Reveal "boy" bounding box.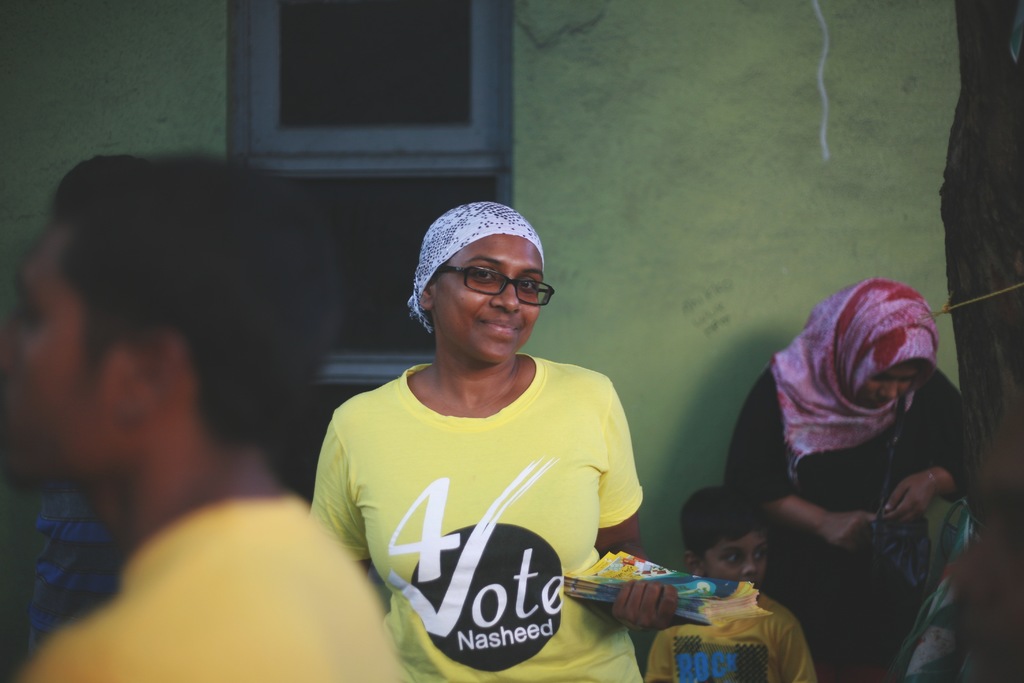
Revealed: <region>637, 479, 818, 682</region>.
